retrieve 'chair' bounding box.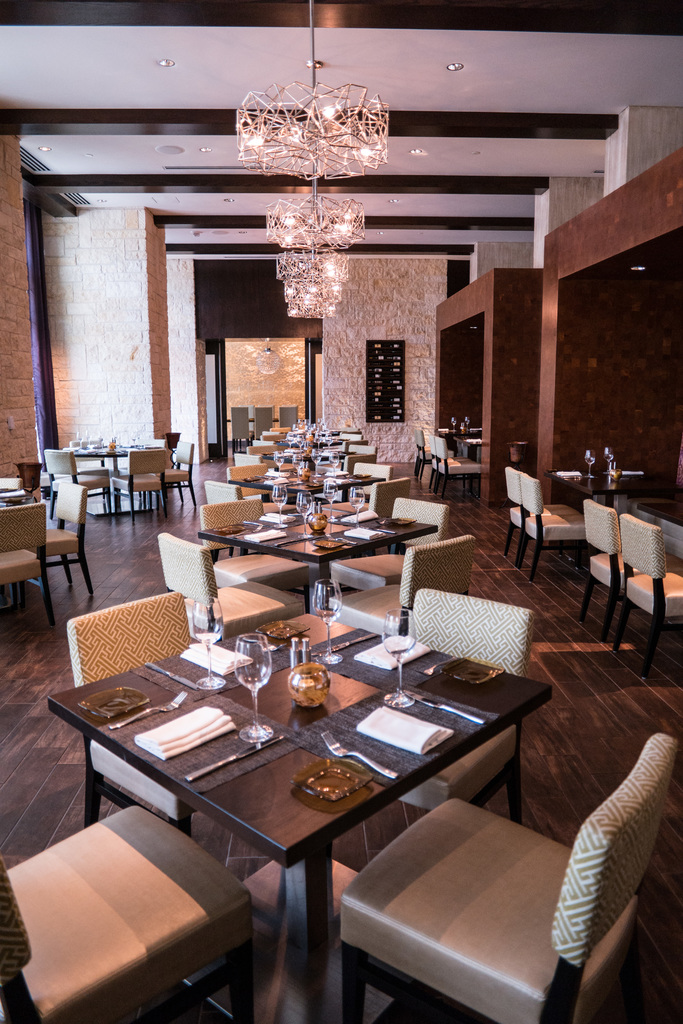
Bounding box: x1=324, y1=499, x2=446, y2=595.
